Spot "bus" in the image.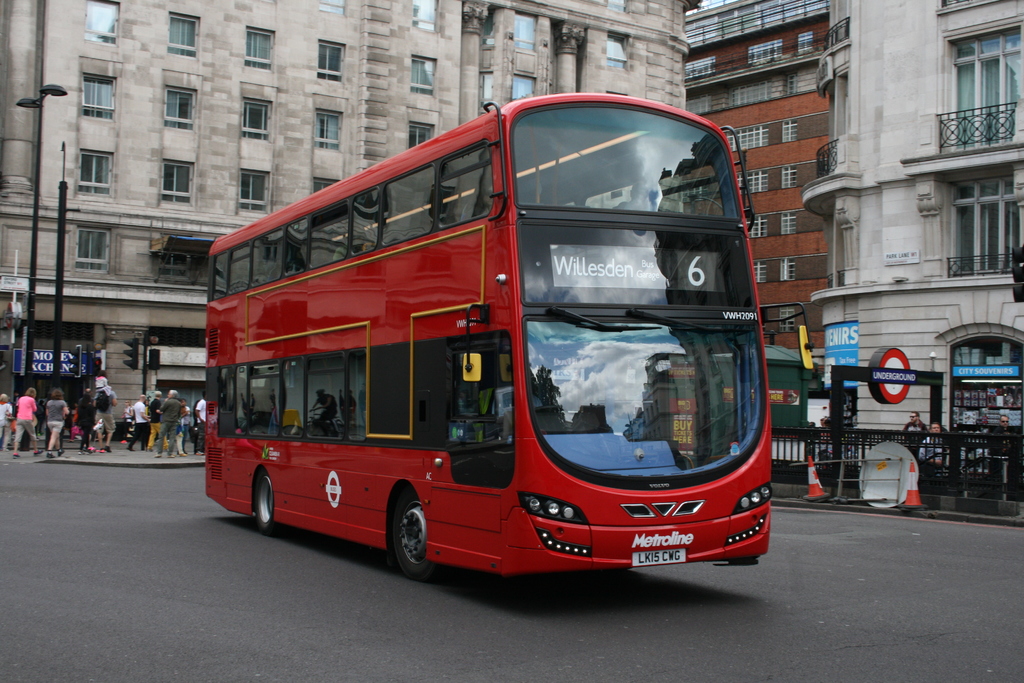
"bus" found at x1=205 y1=89 x2=773 y2=582.
